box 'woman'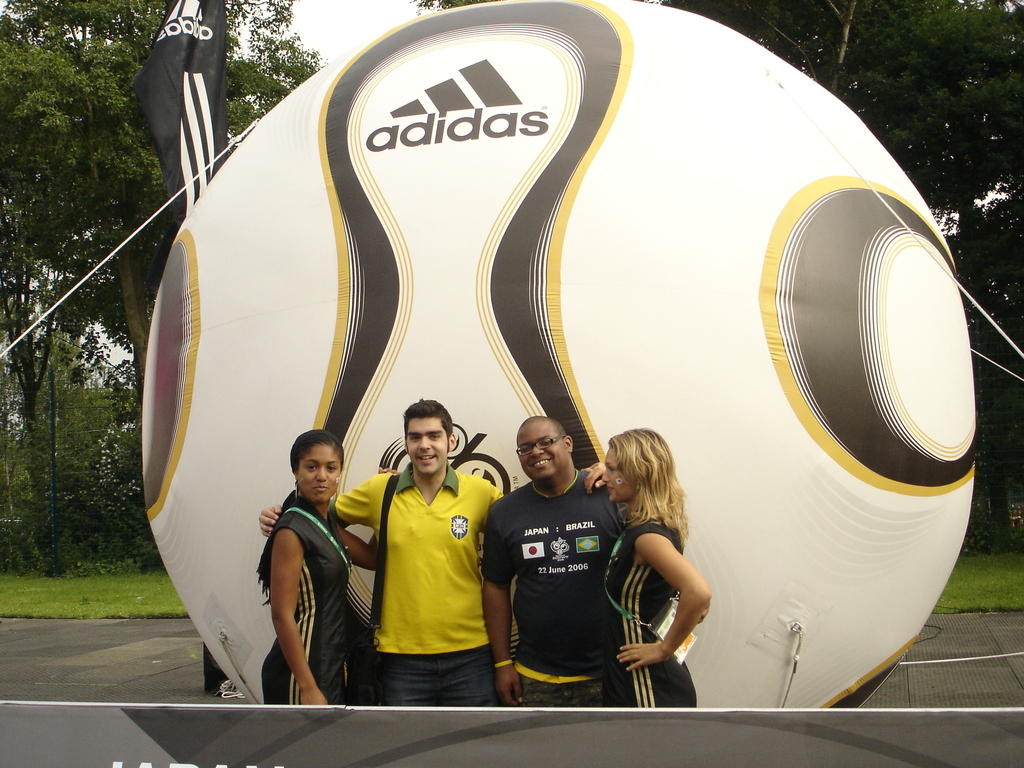
crop(590, 401, 712, 717)
